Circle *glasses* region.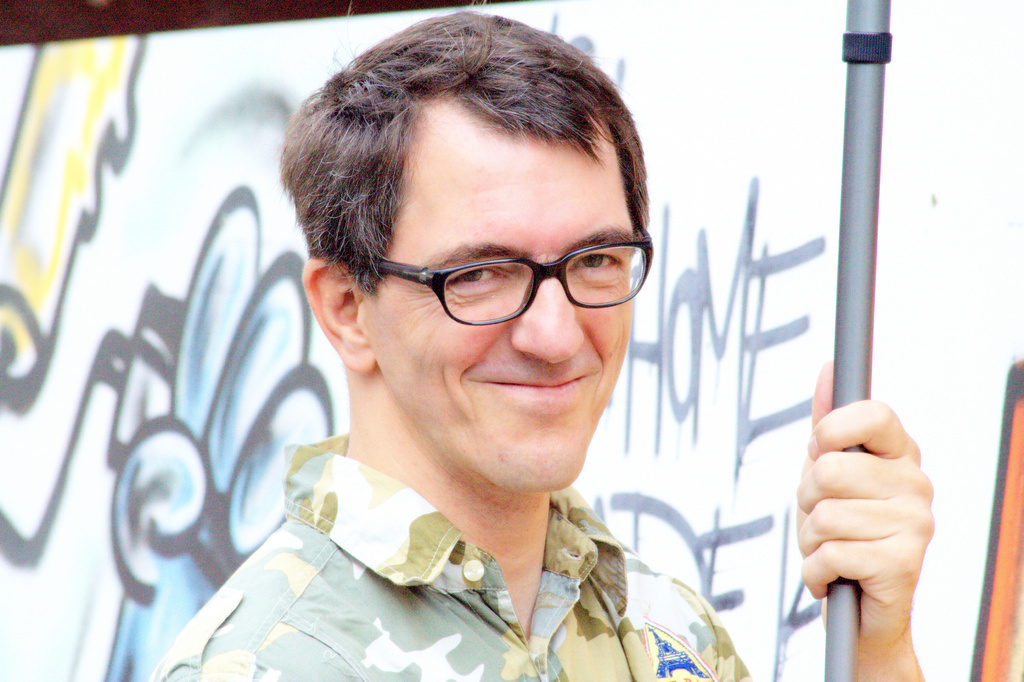
Region: l=344, t=234, r=644, b=321.
